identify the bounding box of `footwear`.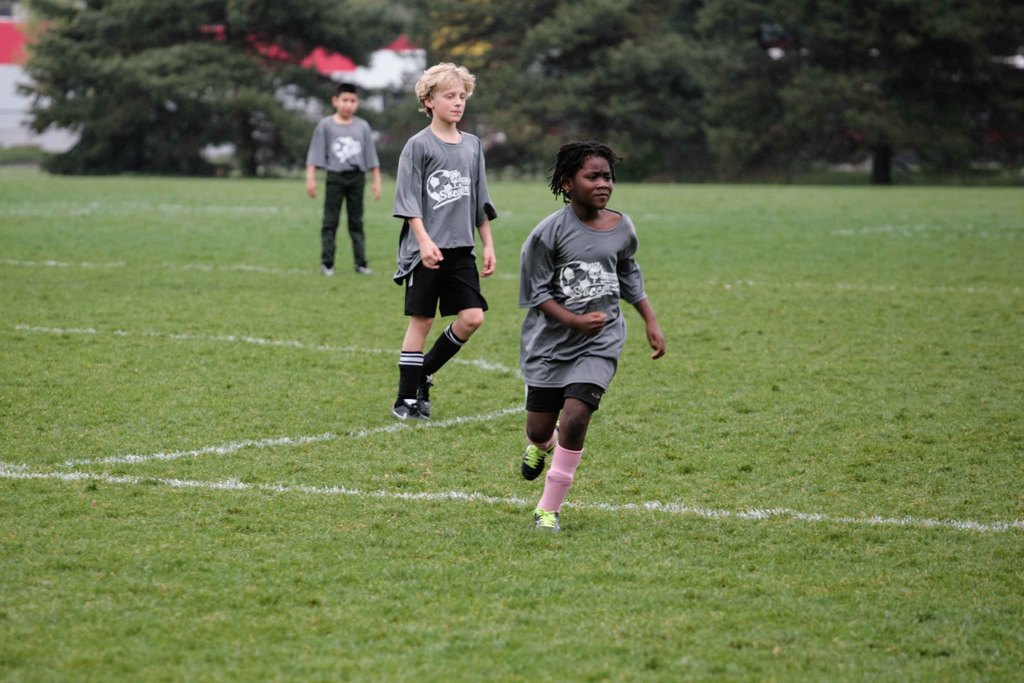
Rect(521, 418, 564, 483).
